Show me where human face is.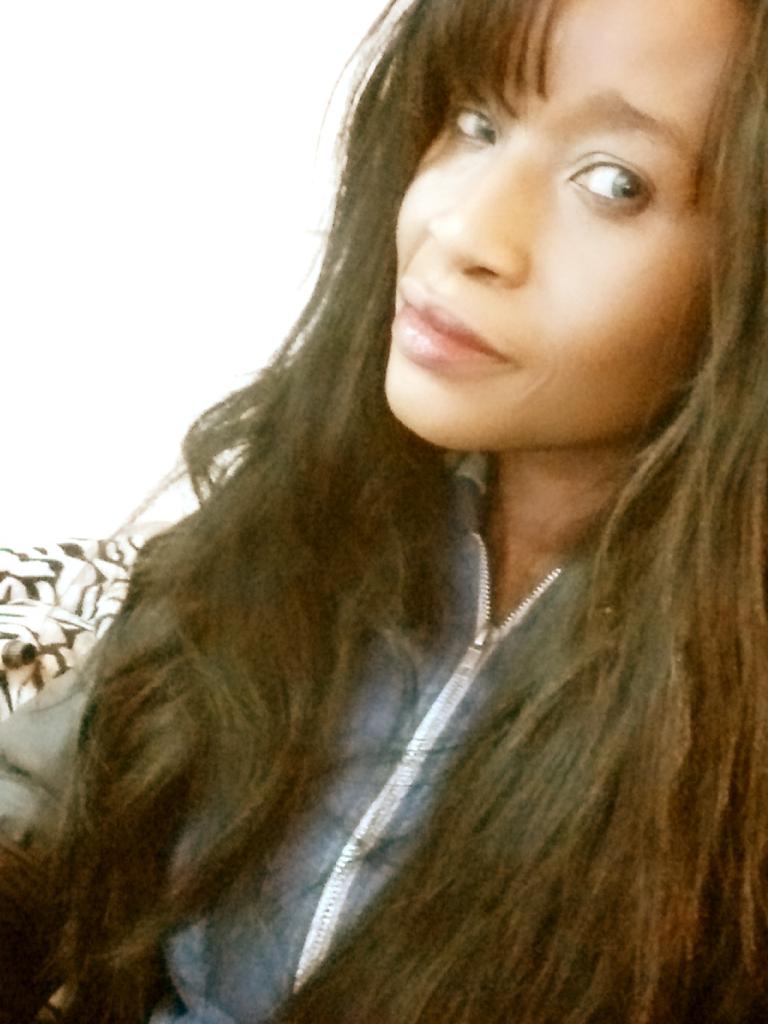
human face is at 394:3:742:426.
